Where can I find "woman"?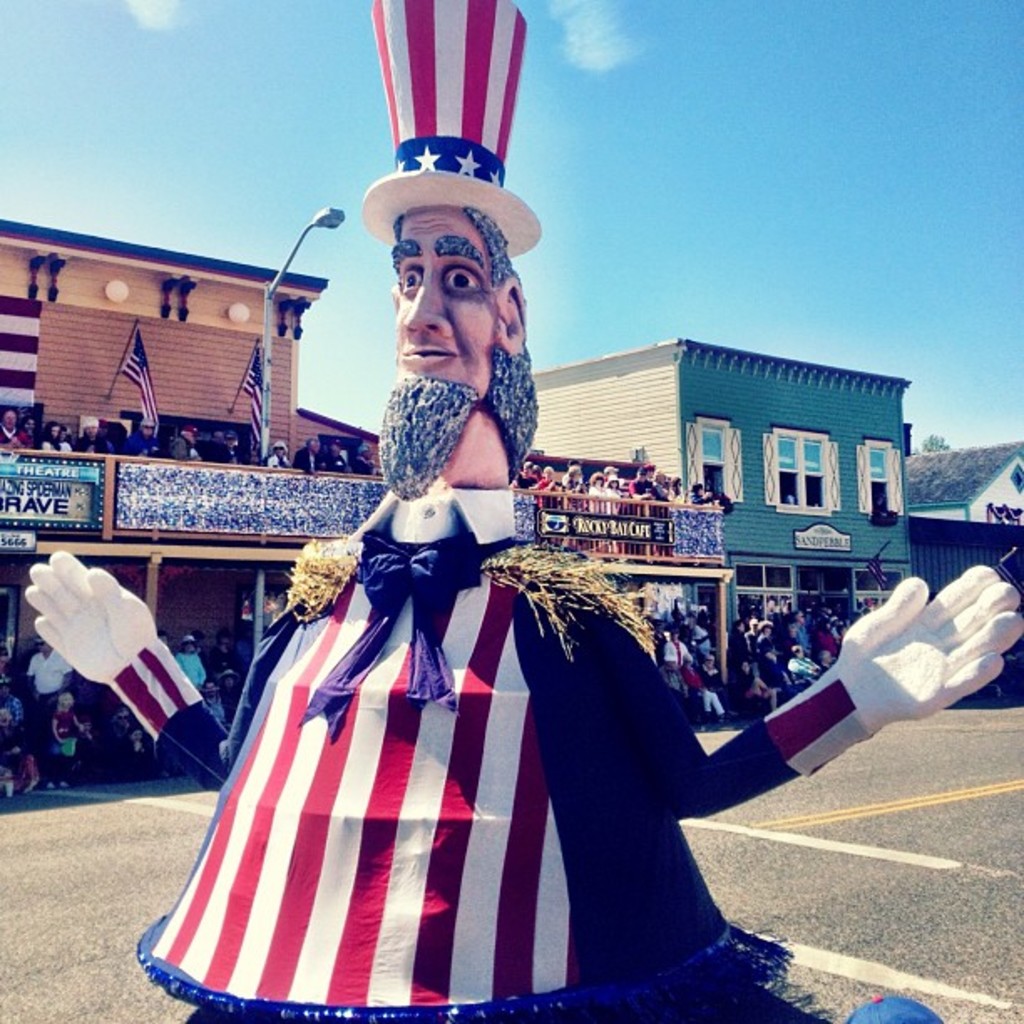
You can find it at 591 470 612 502.
